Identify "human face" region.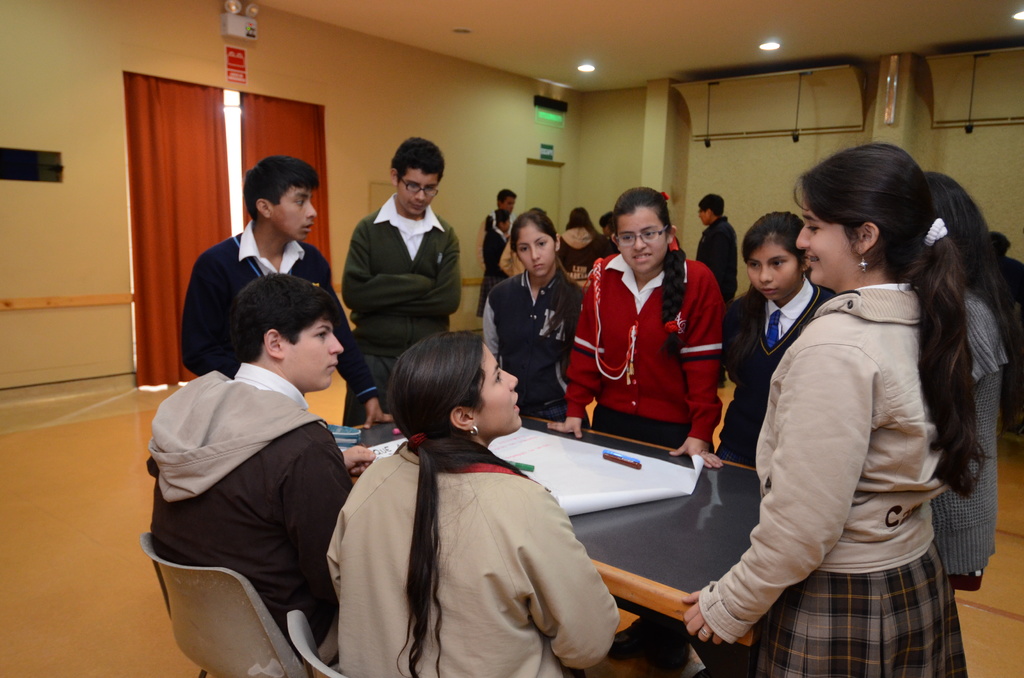
Region: [285, 318, 342, 390].
